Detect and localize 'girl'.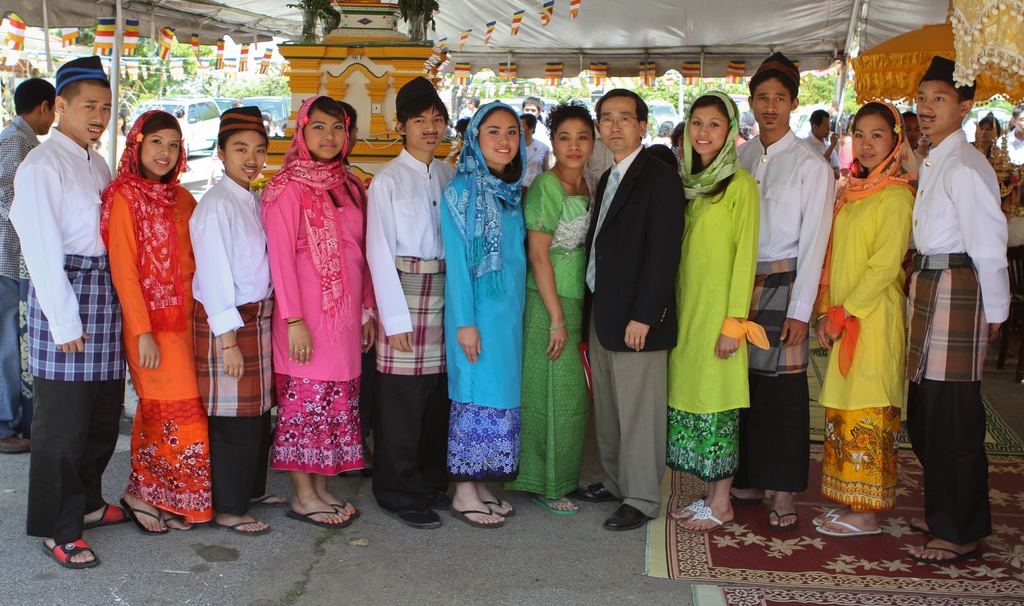
Localized at 262:92:375:529.
